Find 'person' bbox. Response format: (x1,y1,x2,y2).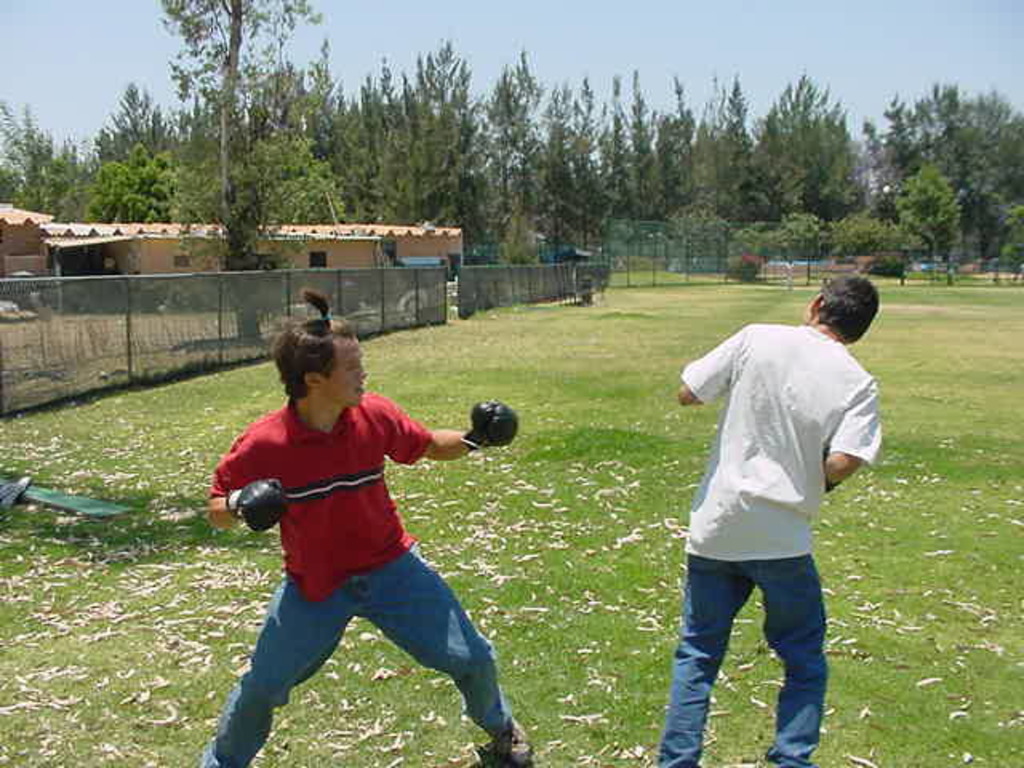
(211,304,509,758).
